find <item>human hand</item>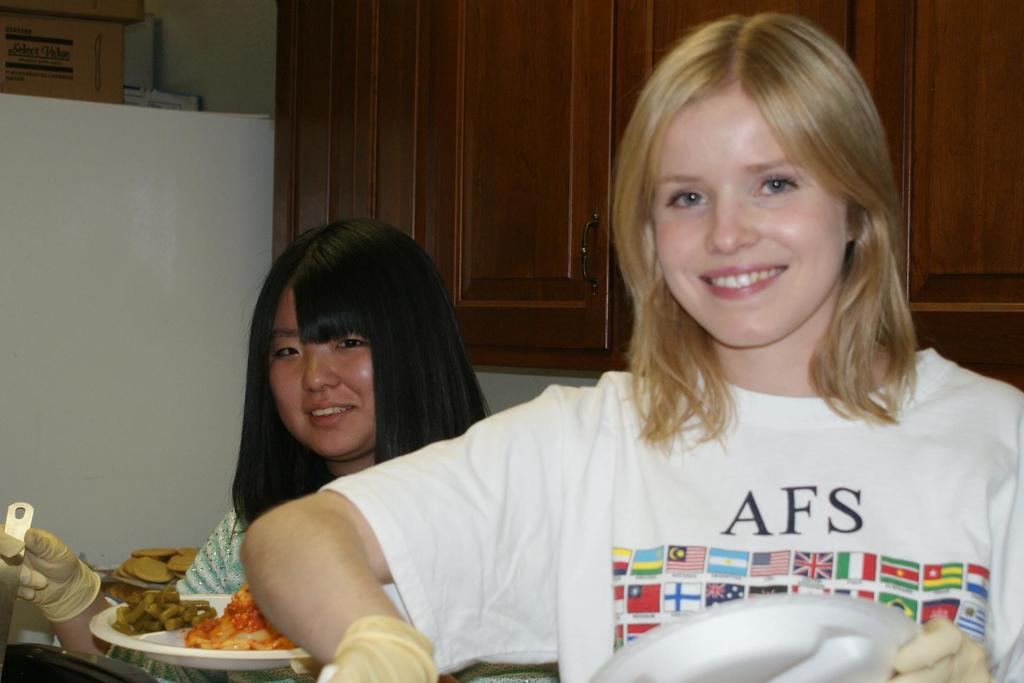
(326, 652, 436, 682)
